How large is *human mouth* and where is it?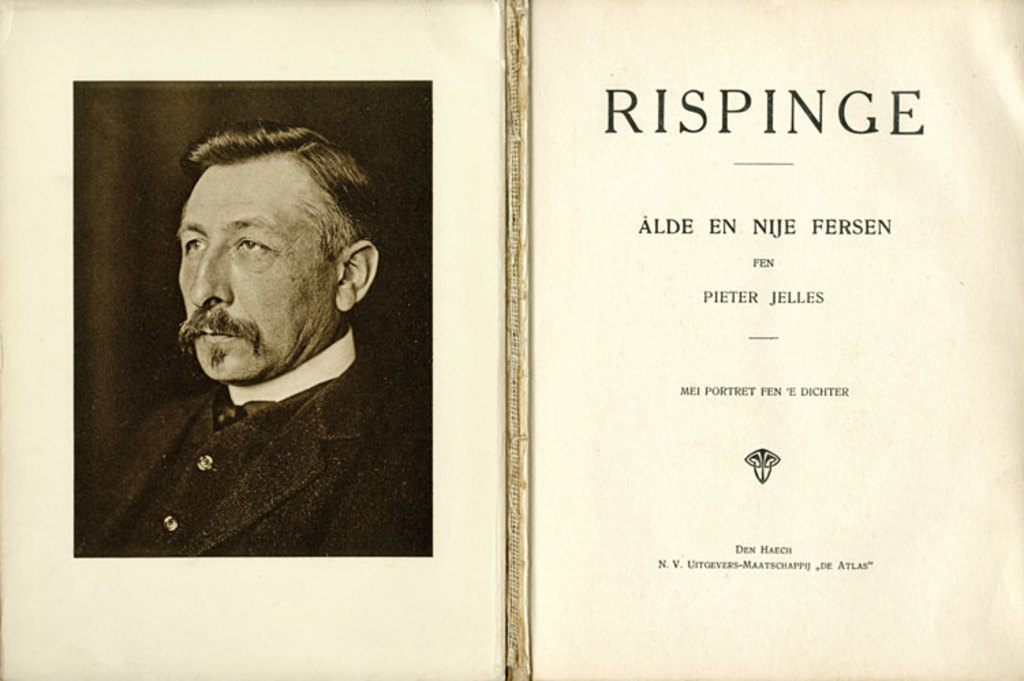
Bounding box: left=190, top=323, right=240, bottom=344.
